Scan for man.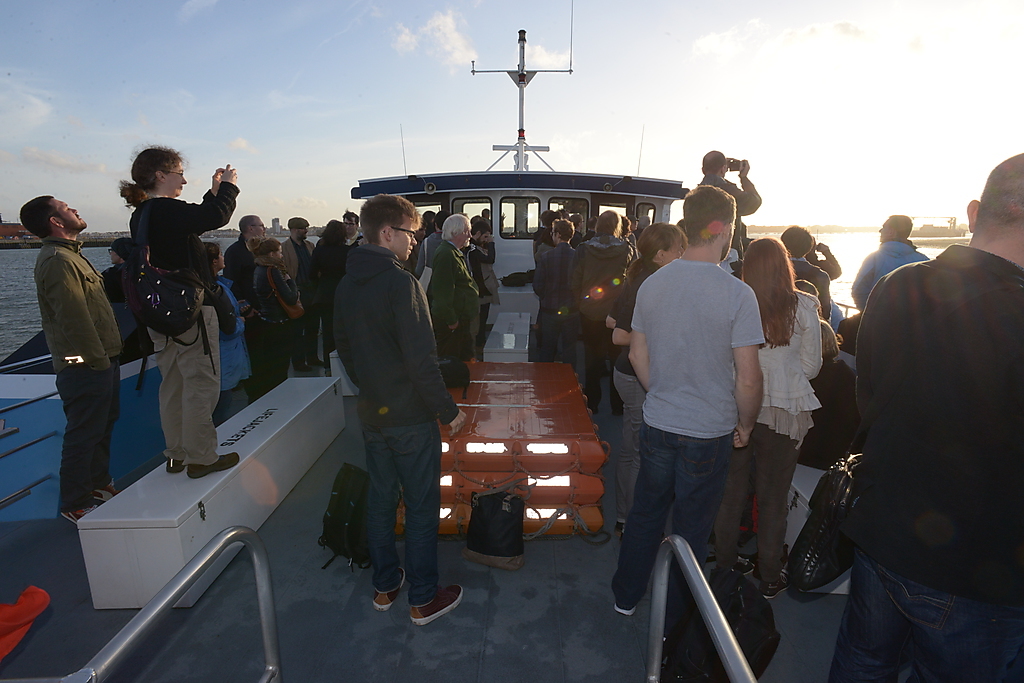
Scan result: pyautogui.locateOnScreen(828, 155, 1023, 682).
